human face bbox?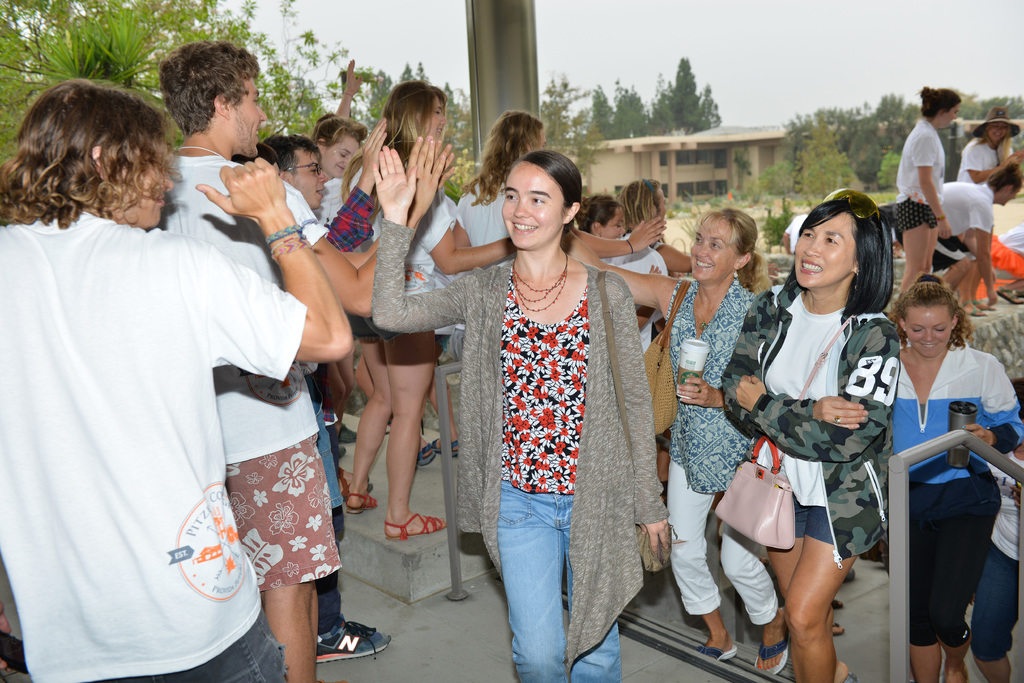
bbox=[939, 105, 957, 131]
